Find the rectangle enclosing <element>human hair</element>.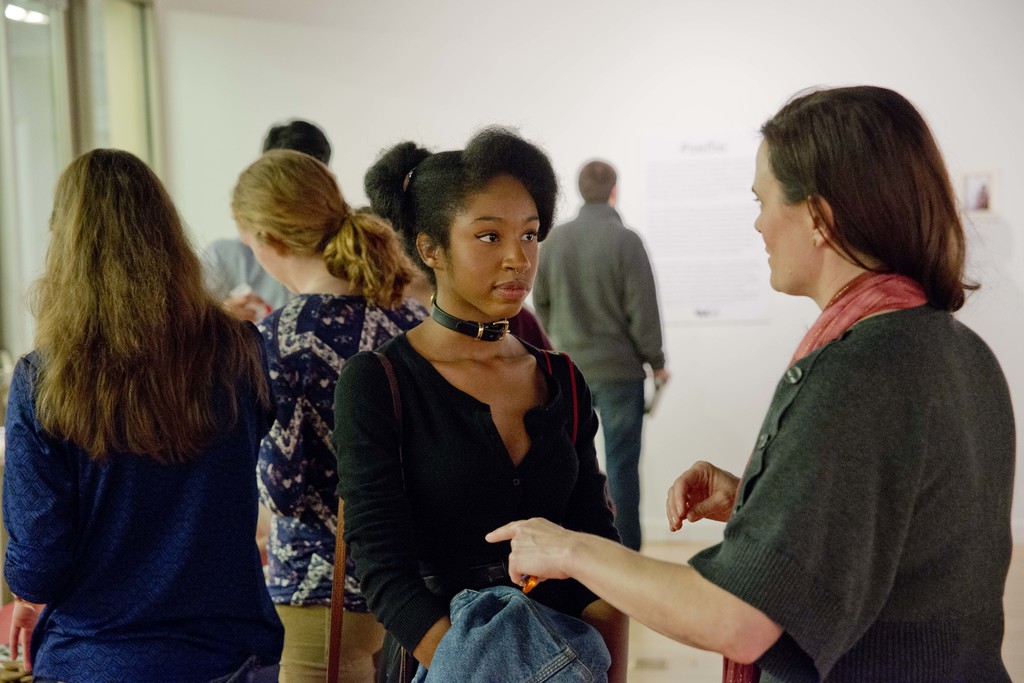
[left=364, top=139, right=435, bottom=225].
